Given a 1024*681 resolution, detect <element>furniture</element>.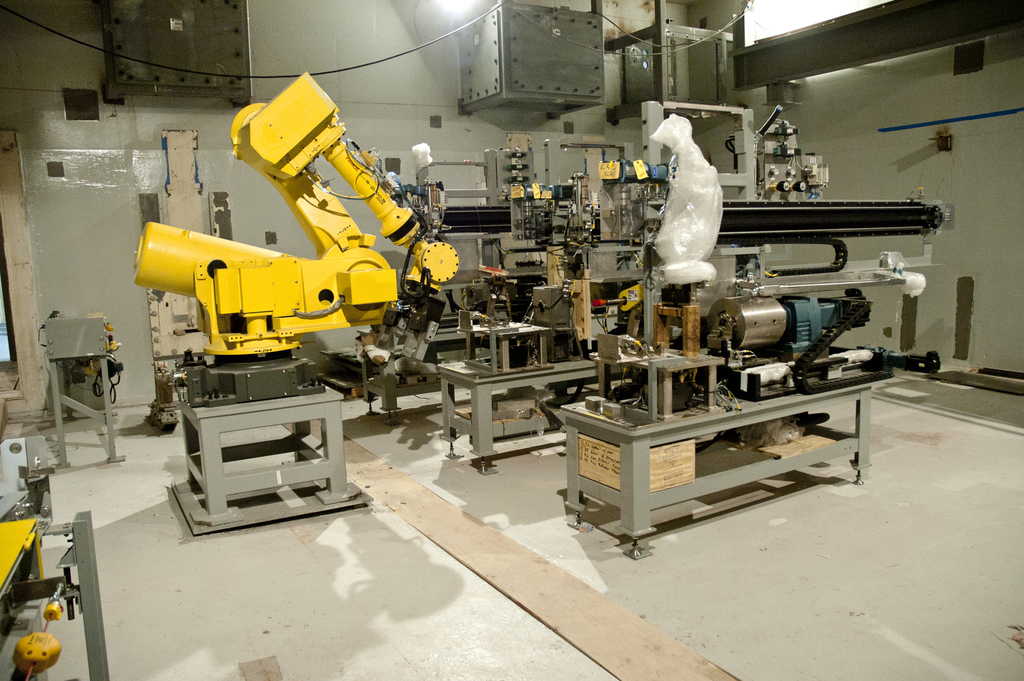
box(458, 319, 551, 372).
